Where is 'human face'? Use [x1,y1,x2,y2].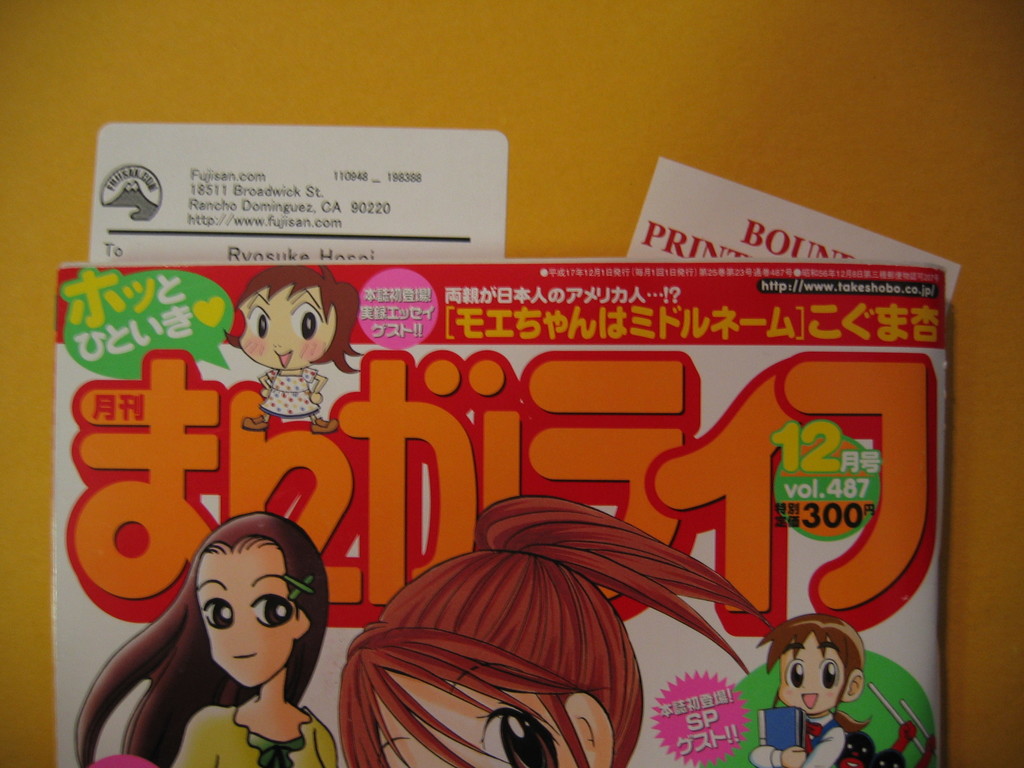
[202,552,296,688].
